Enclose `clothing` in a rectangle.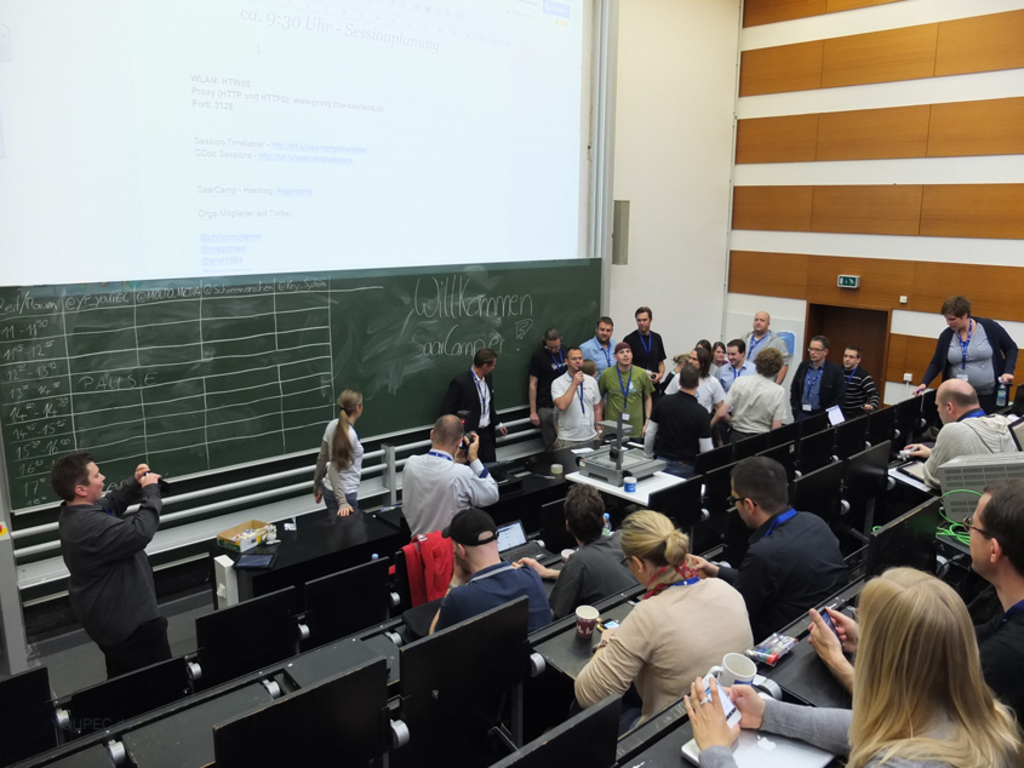
835 362 880 426.
